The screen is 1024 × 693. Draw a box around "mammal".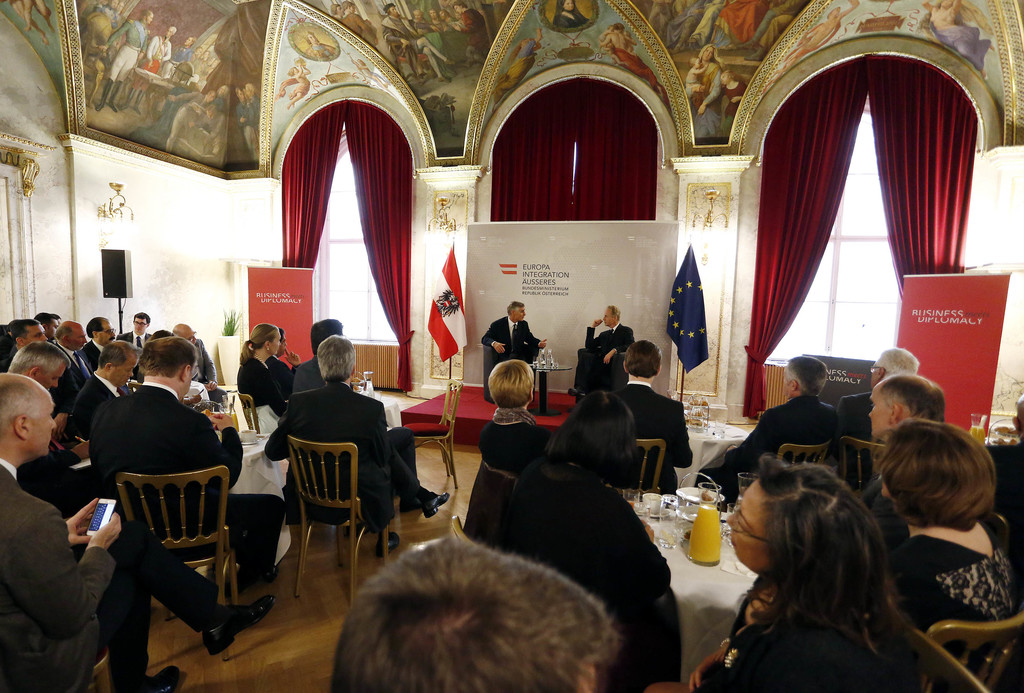
780, 0, 857, 73.
